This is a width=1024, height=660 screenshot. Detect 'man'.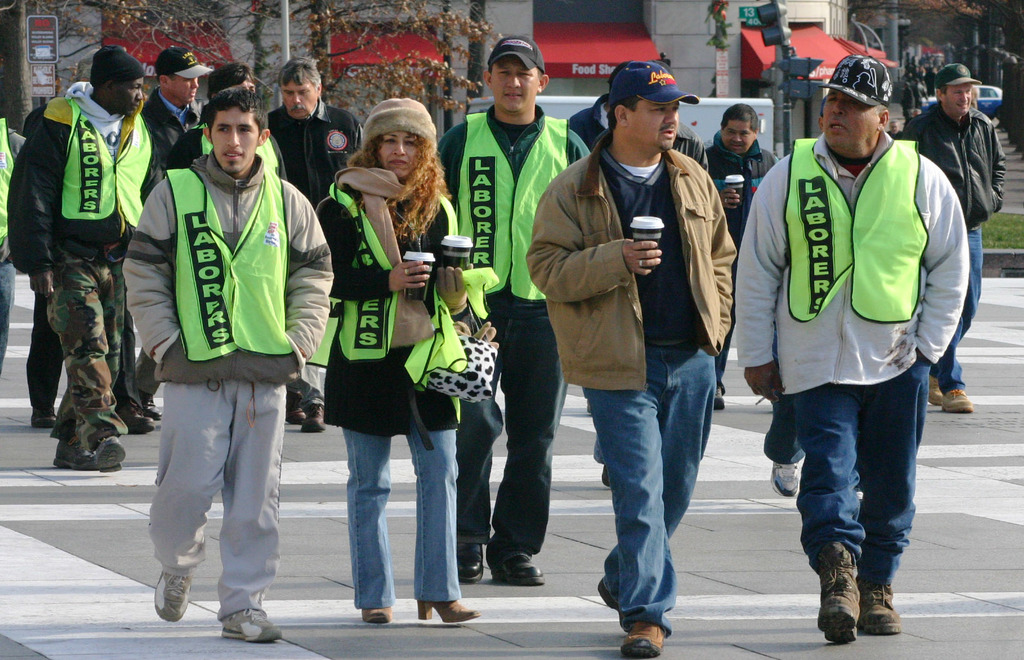
122/41/285/466.
